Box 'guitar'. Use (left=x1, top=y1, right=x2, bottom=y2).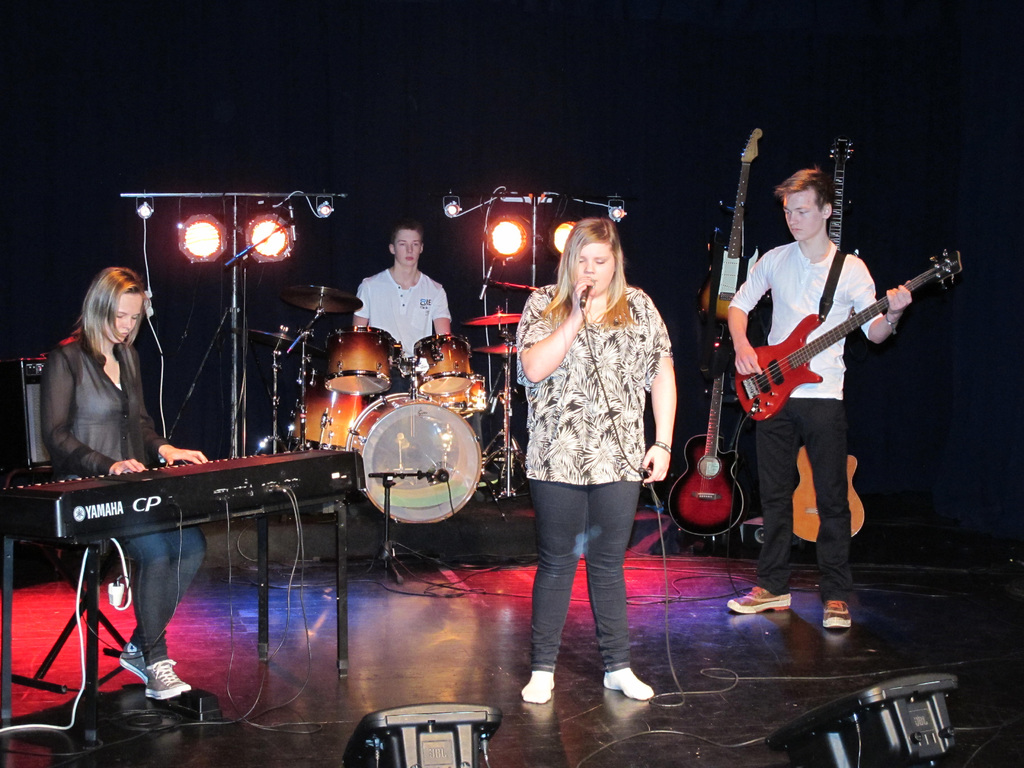
(left=671, top=336, right=747, bottom=534).
